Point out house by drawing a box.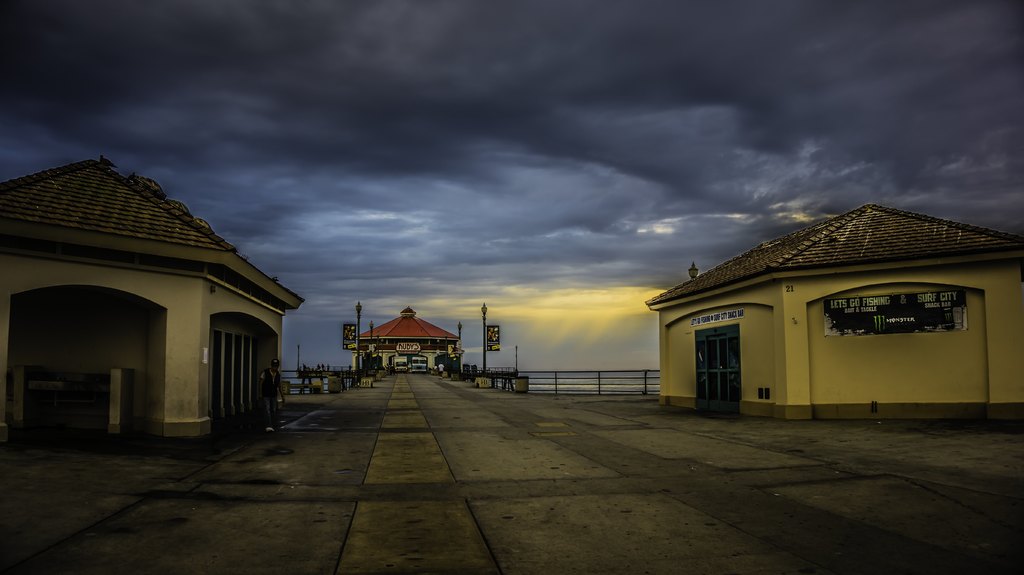
<bbox>648, 188, 1023, 442</bbox>.
